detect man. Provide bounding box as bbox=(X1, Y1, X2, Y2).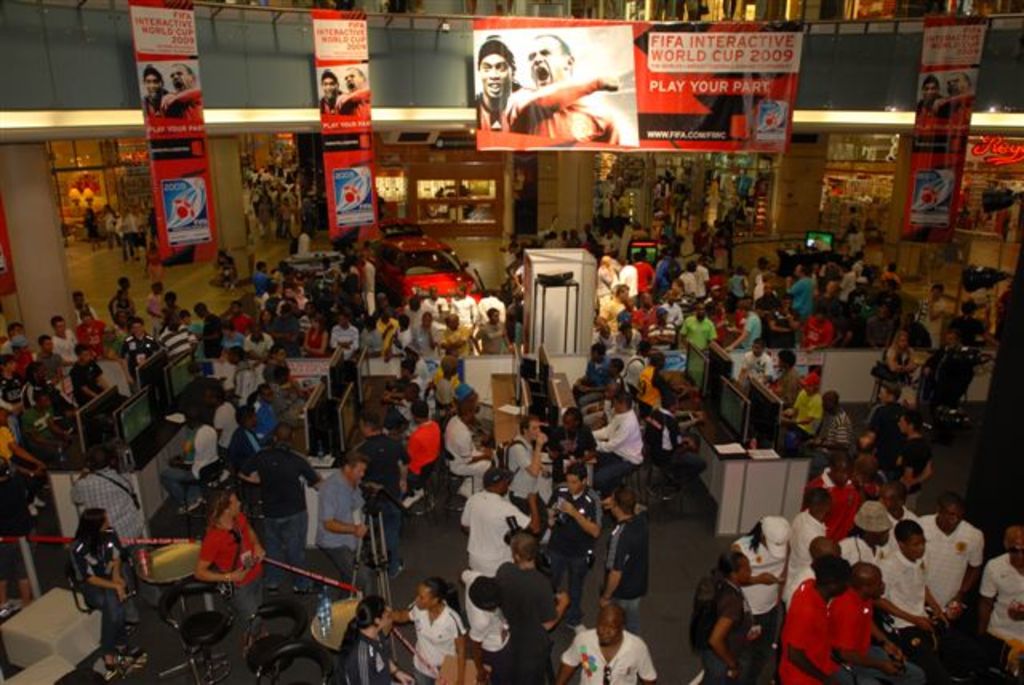
bbox=(910, 488, 1008, 671).
